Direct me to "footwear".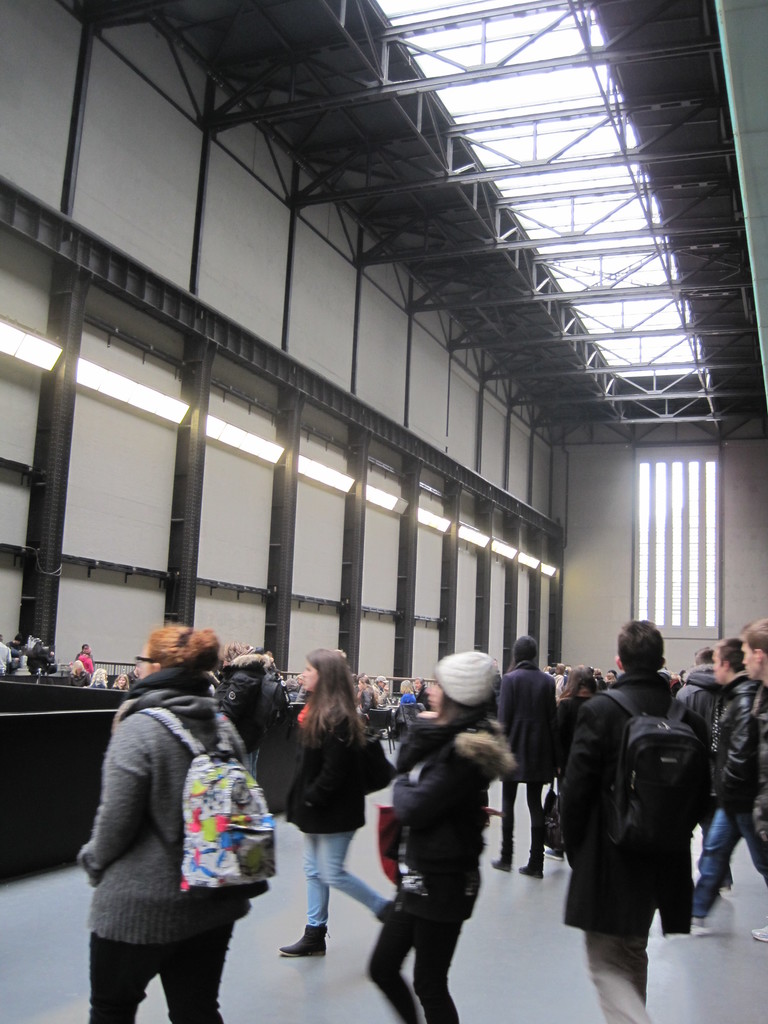
Direction: x1=749, y1=924, x2=767, y2=940.
